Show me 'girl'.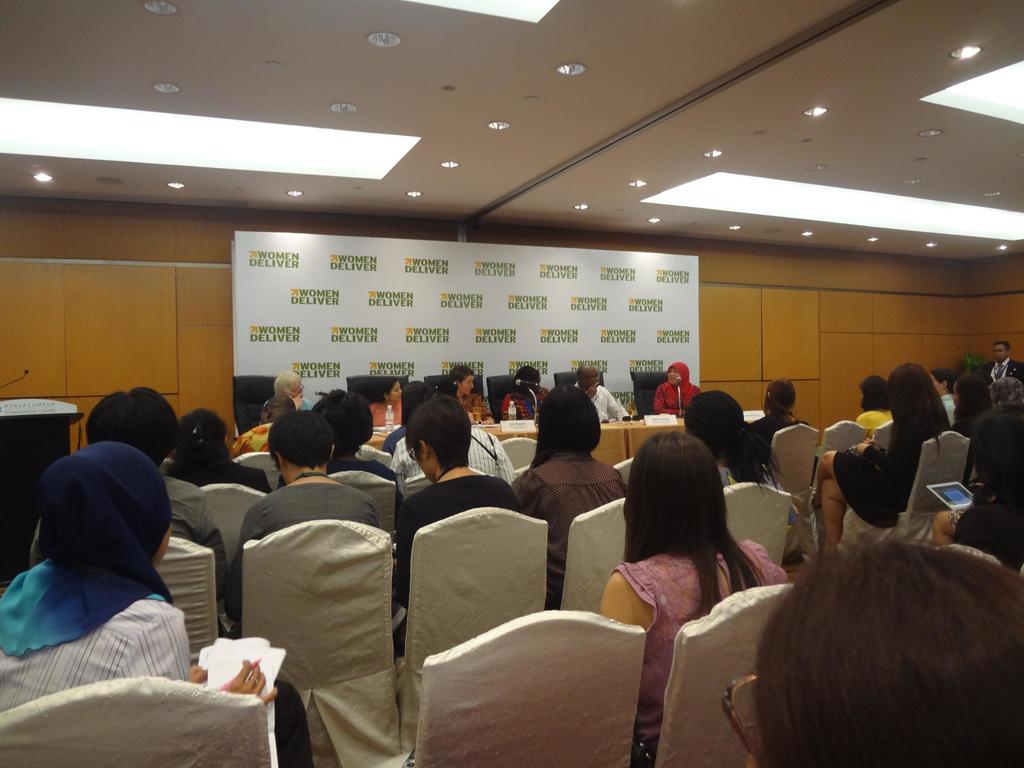
'girl' is here: detection(391, 396, 519, 657).
